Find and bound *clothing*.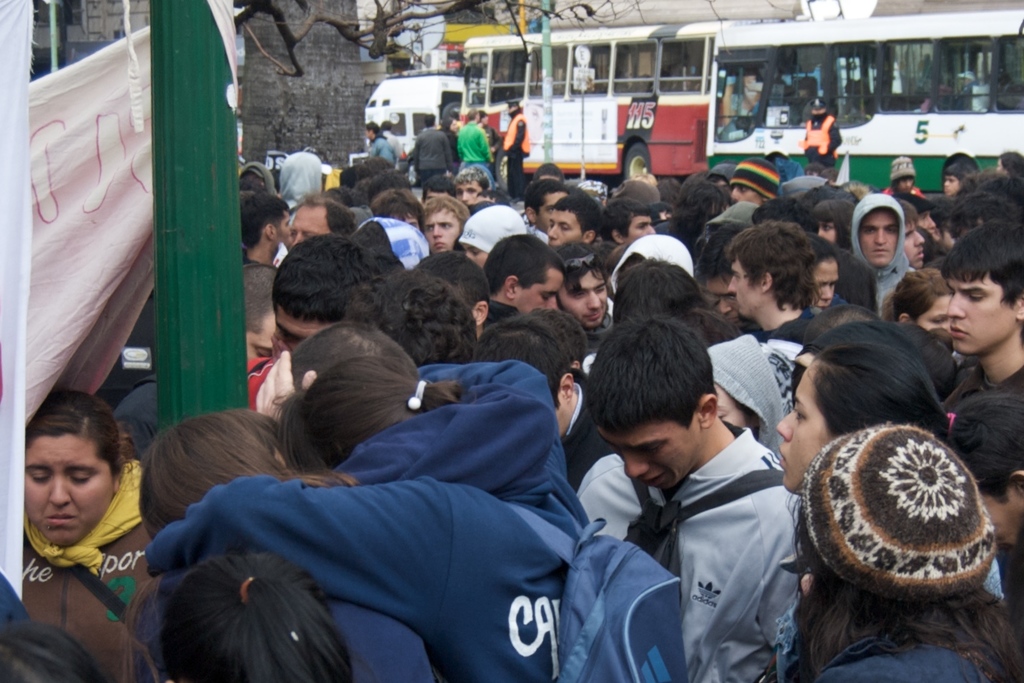
Bound: locate(792, 589, 1023, 682).
